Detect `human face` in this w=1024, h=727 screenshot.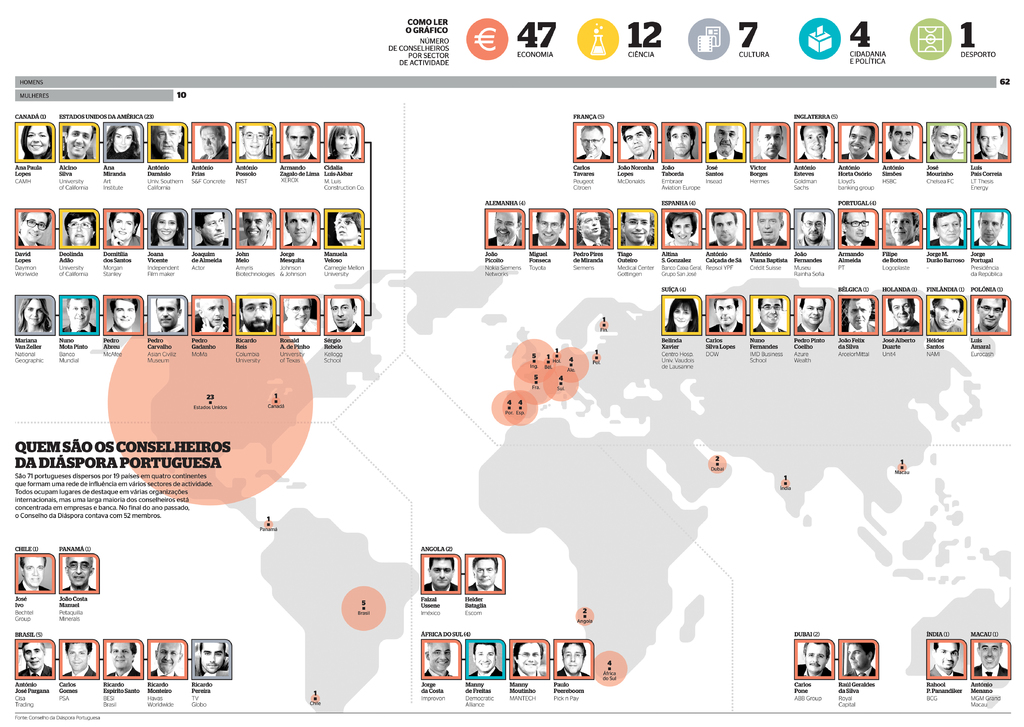
Detection: locate(288, 299, 310, 332).
